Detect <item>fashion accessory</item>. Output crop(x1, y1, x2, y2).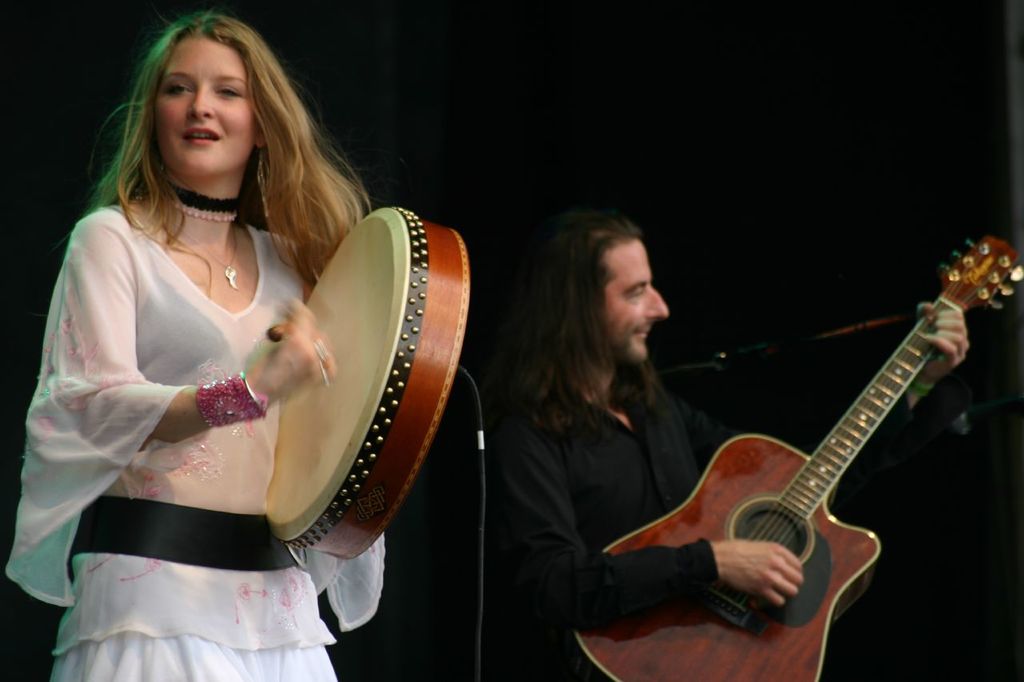
crop(176, 213, 239, 295).
